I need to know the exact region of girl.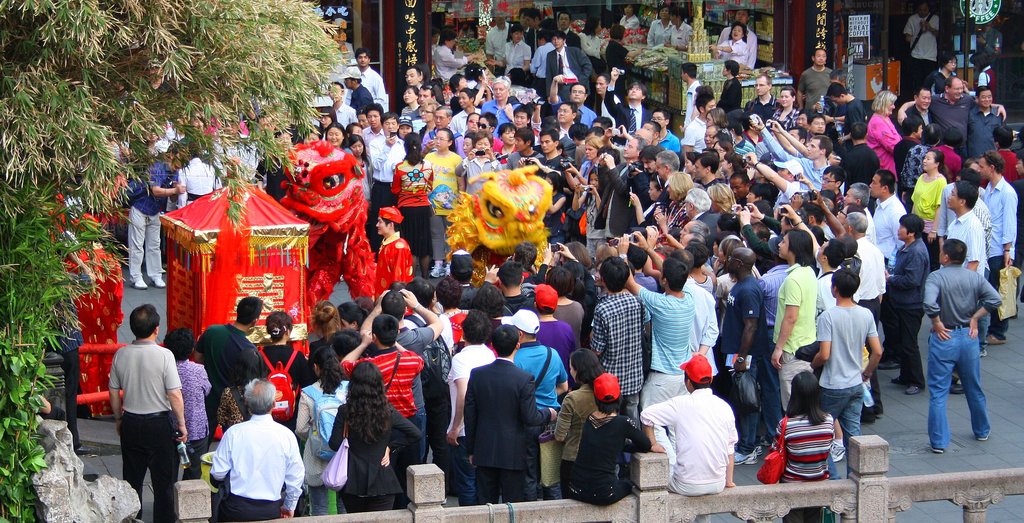
Region: pyautogui.locateOnScreen(543, 172, 569, 249).
